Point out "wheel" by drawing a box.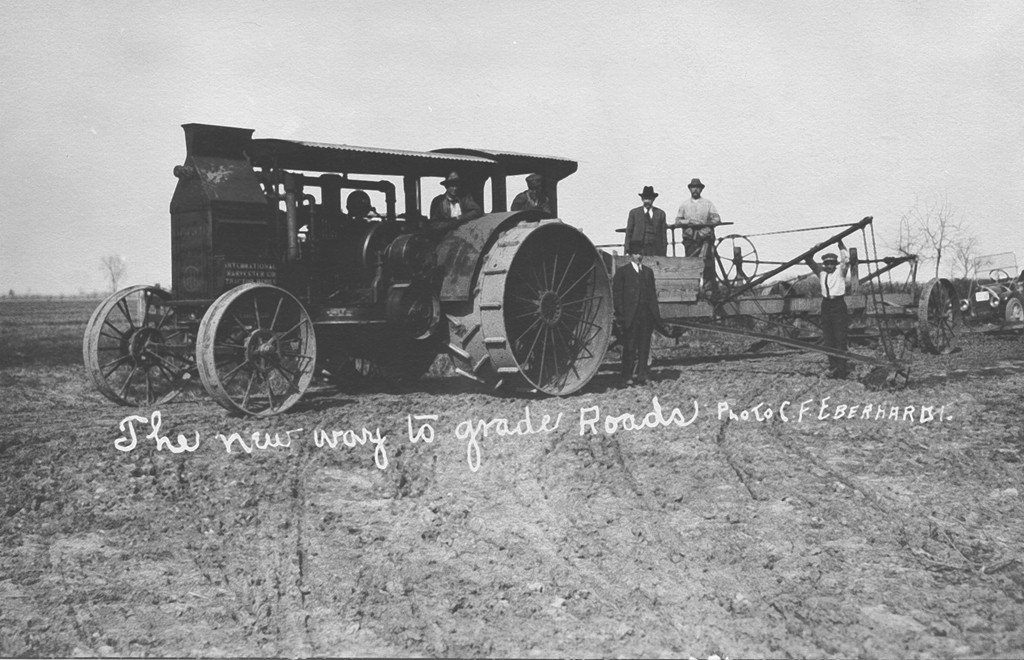
box(920, 276, 958, 349).
